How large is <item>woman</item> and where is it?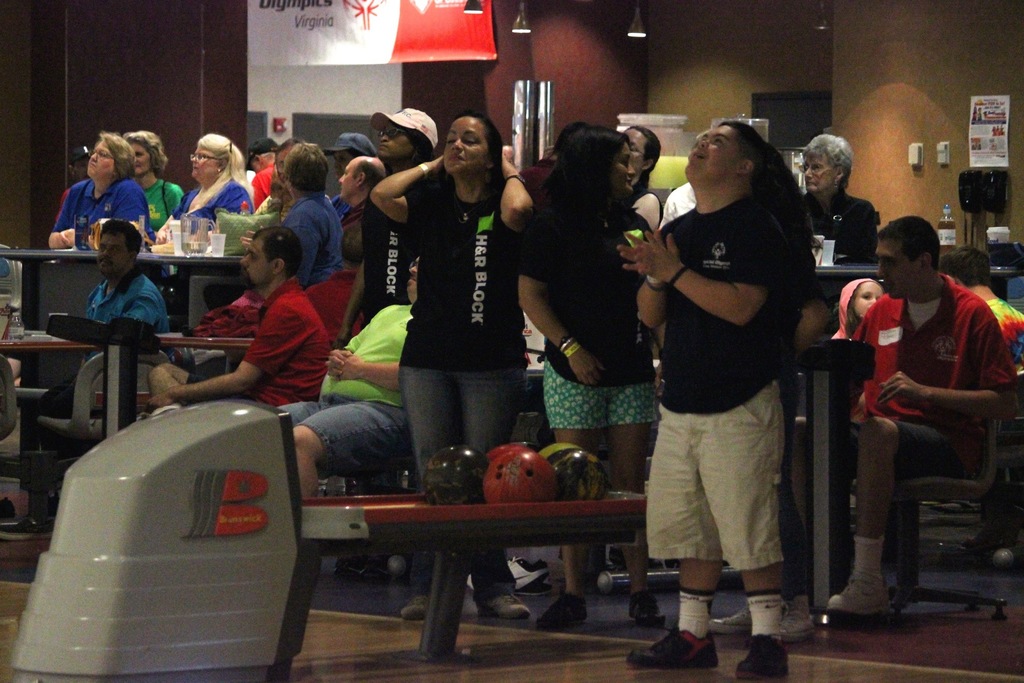
Bounding box: {"x1": 228, "y1": 139, "x2": 301, "y2": 252}.
